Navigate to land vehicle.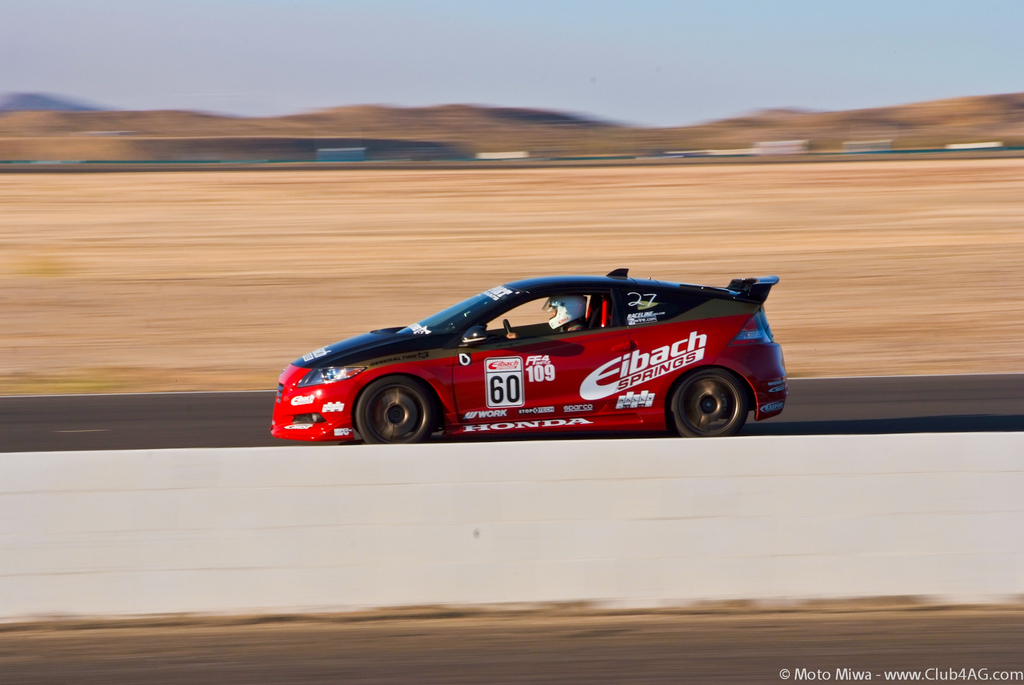
Navigation target: (247,260,803,452).
